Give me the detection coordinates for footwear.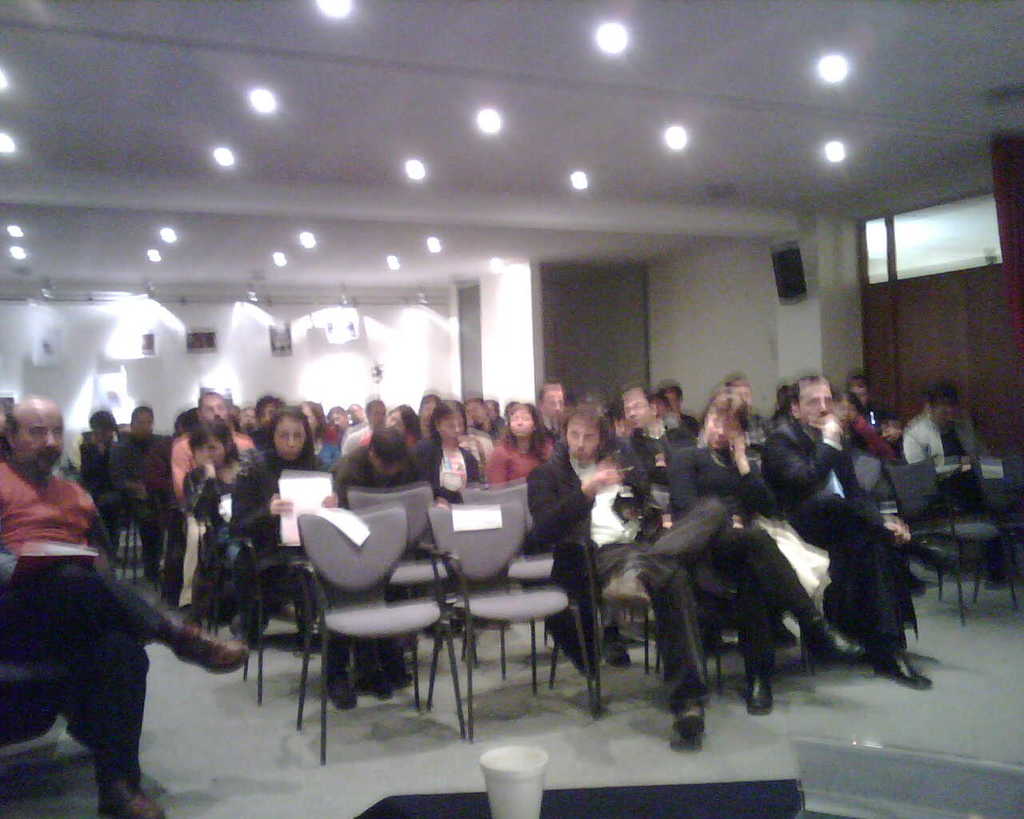
[x1=870, y1=641, x2=932, y2=688].
